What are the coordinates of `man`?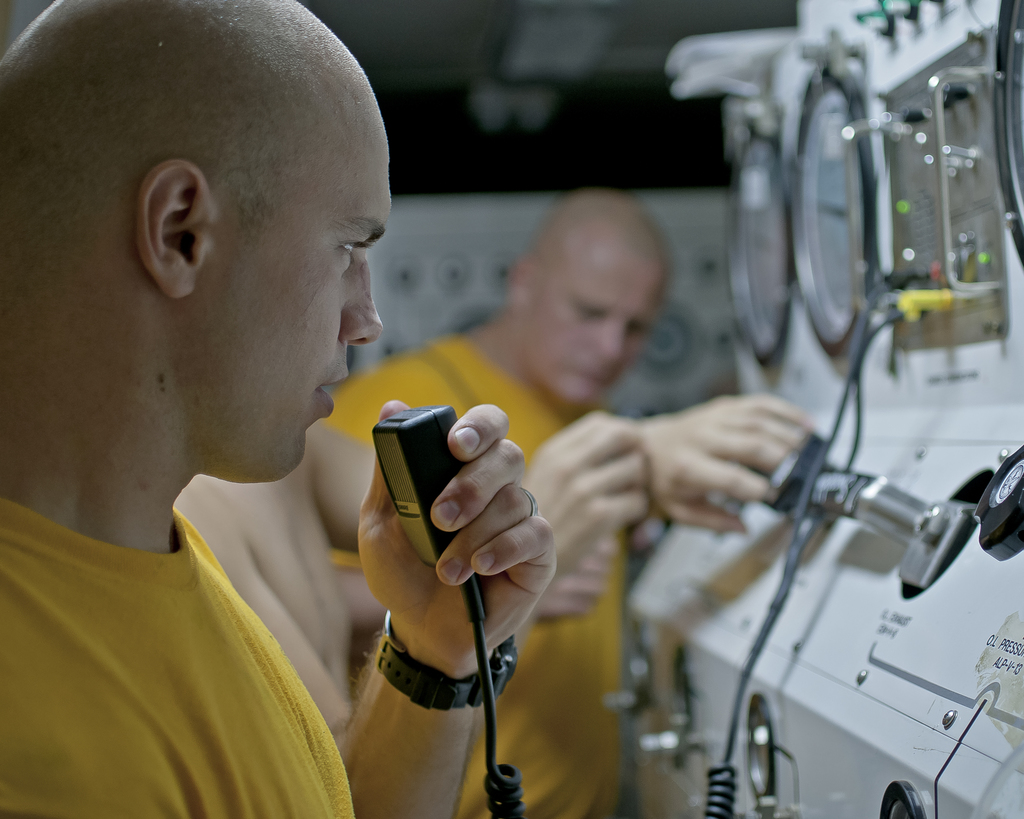
box(0, 0, 557, 818).
